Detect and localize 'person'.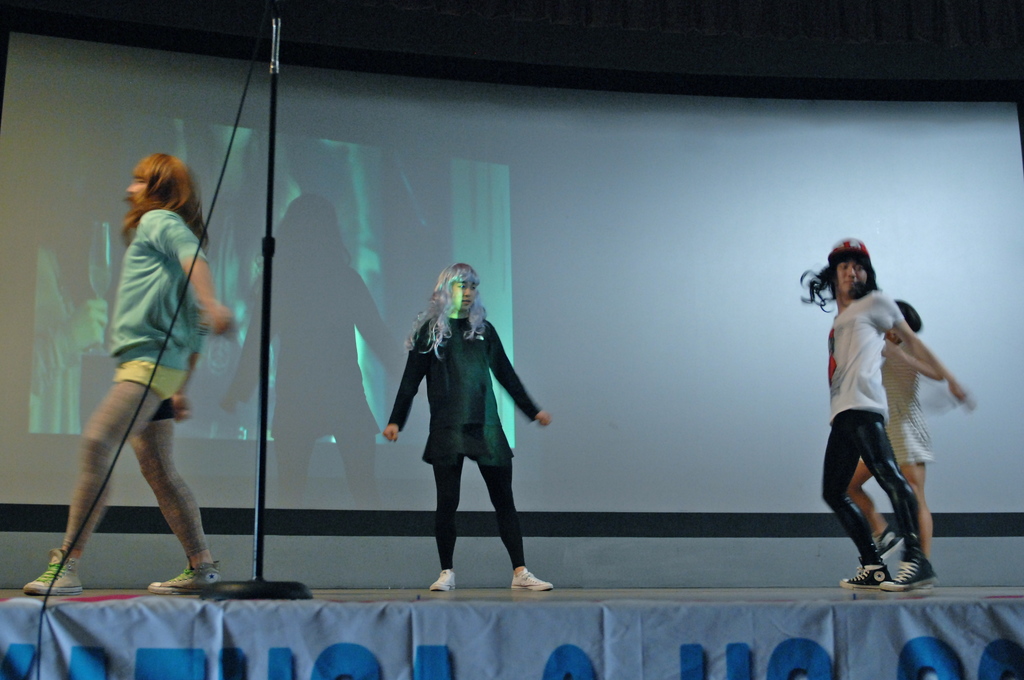
Localized at box=[388, 276, 568, 603].
